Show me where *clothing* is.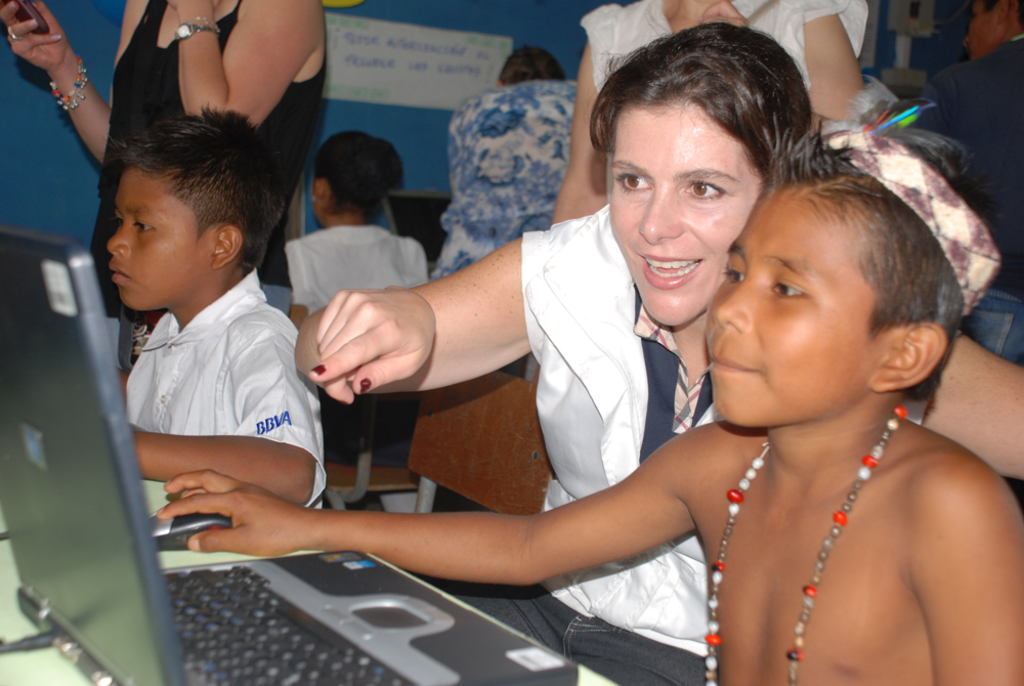
*clothing* is at locate(574, 0, 880, 121).
